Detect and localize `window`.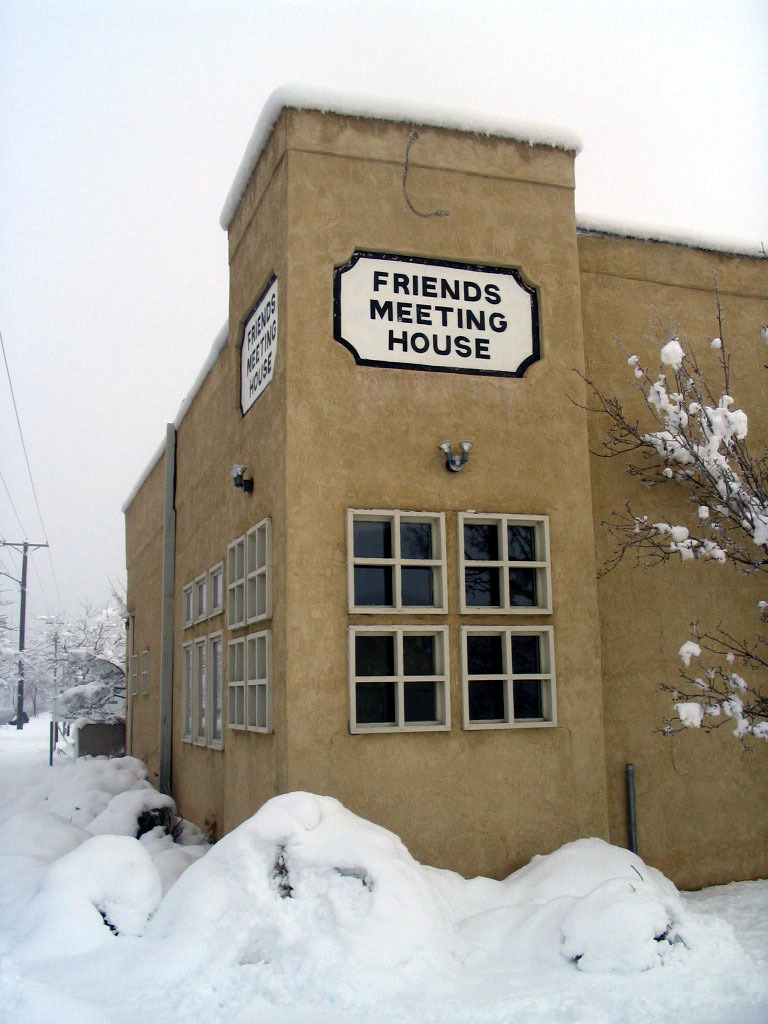
Localized at box(178, 565, 224, 629).
